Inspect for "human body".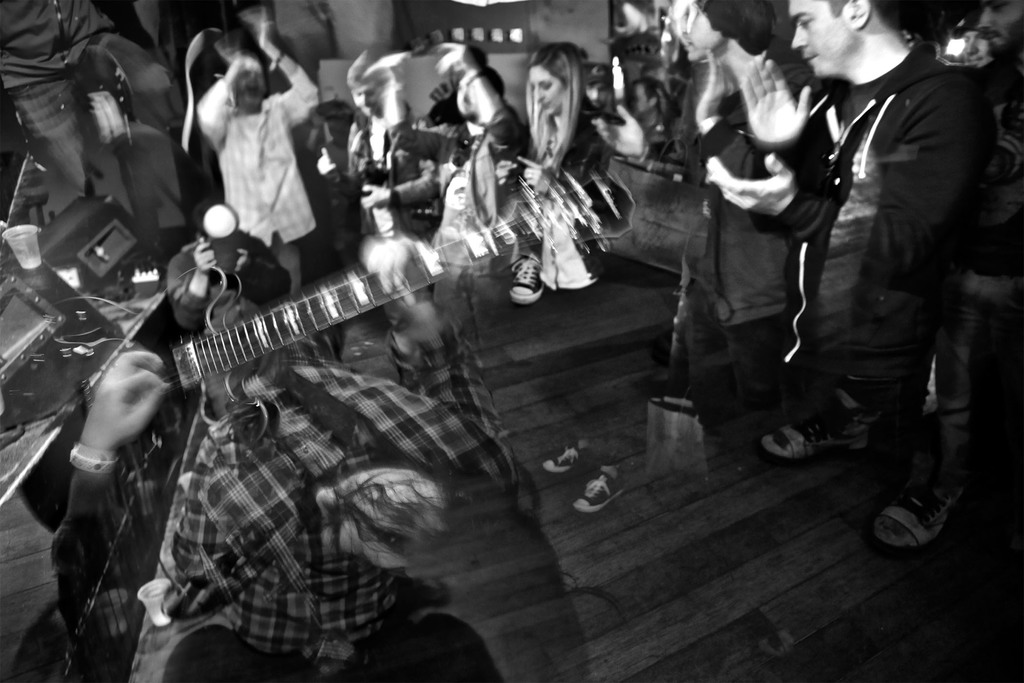
Inspection: [712, 5, 993, 550].
